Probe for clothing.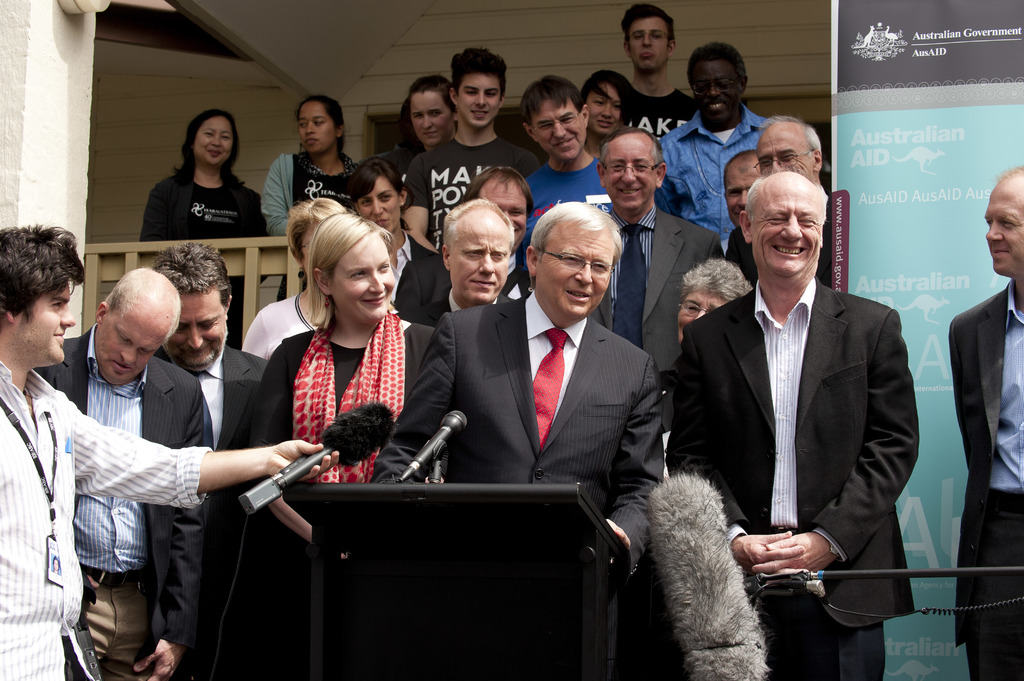
Probe result: <region>512, 157, 614, 276</region>.
